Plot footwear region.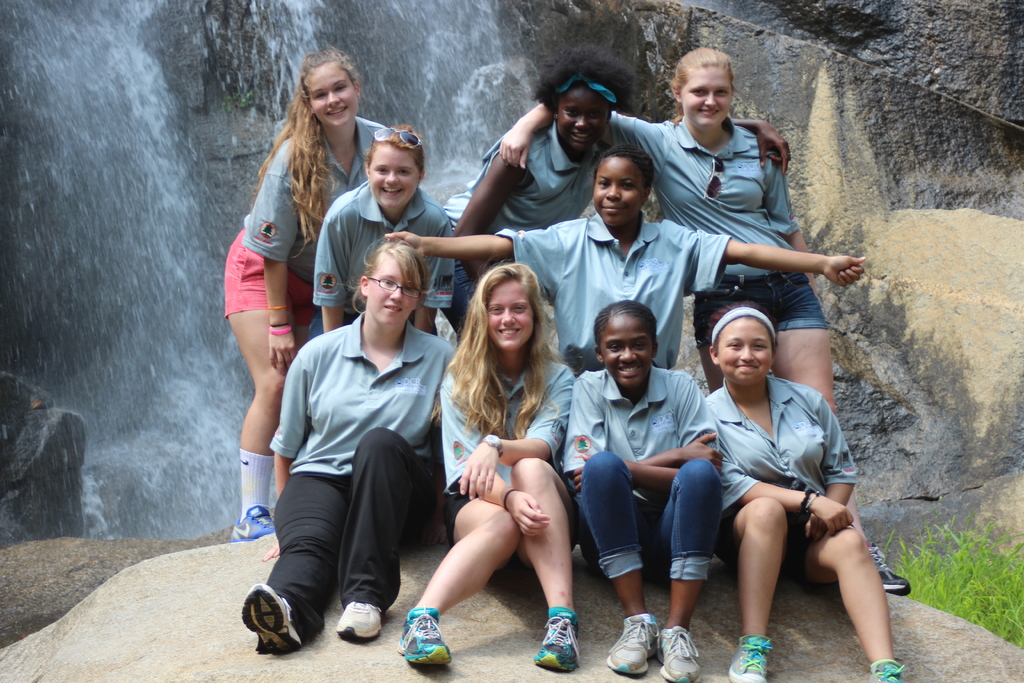
Plotted at region(867, 654, 908, 682).
